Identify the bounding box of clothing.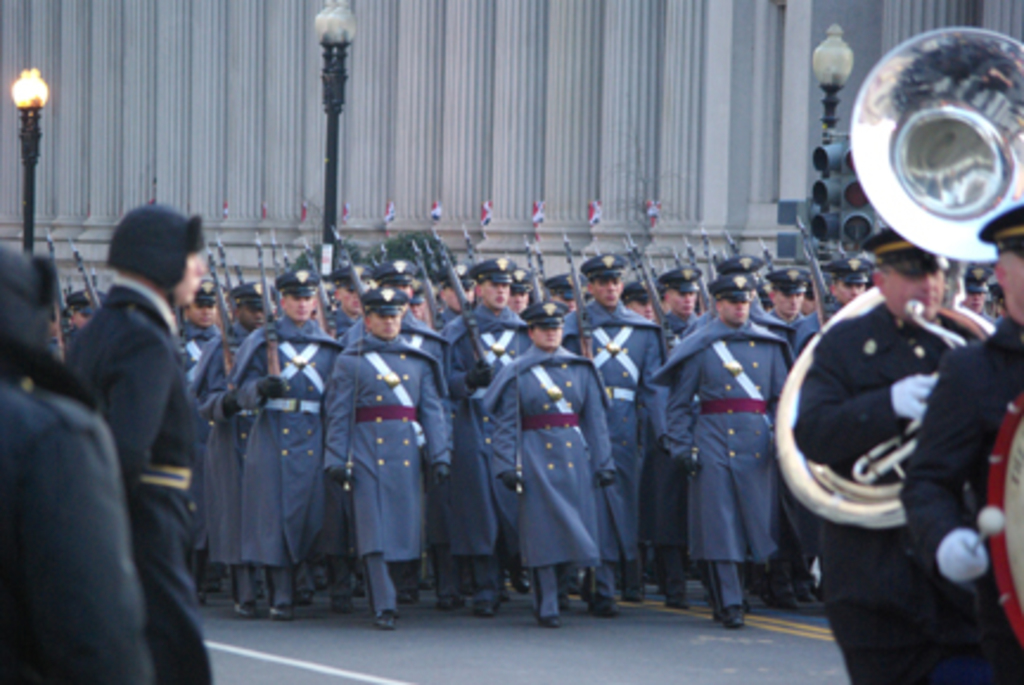
bbox=(476, 341, 616, 623).
